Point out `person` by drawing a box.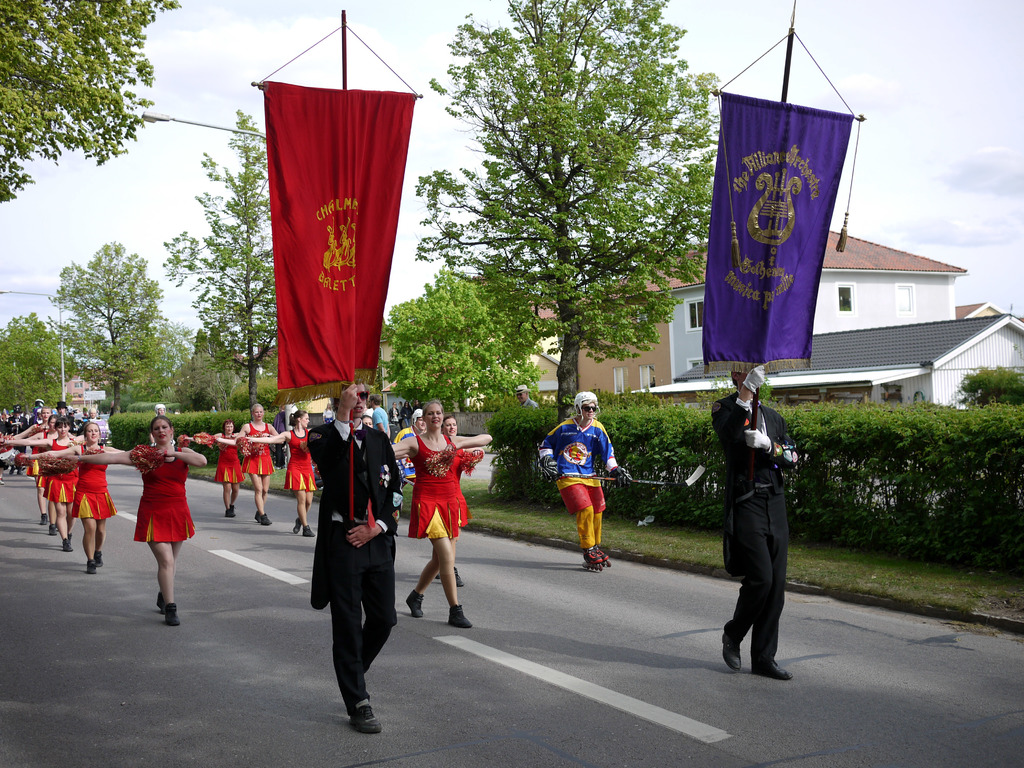
[60,413,214,623].
